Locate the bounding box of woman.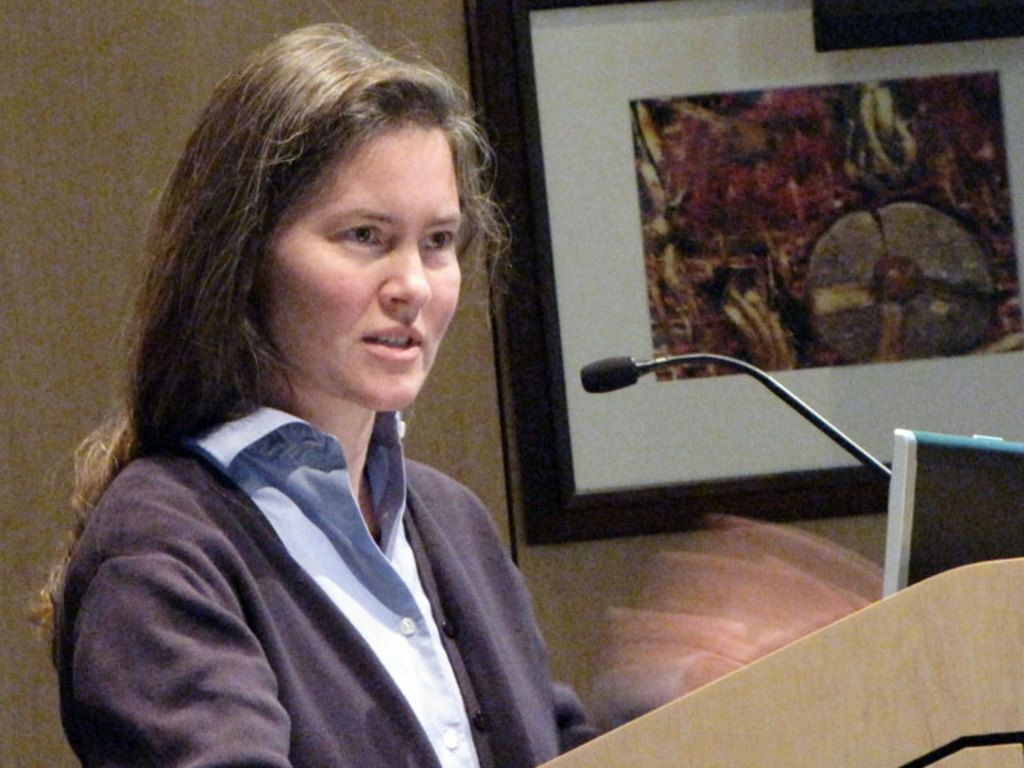
Bounding box: 79/52/586/767.
